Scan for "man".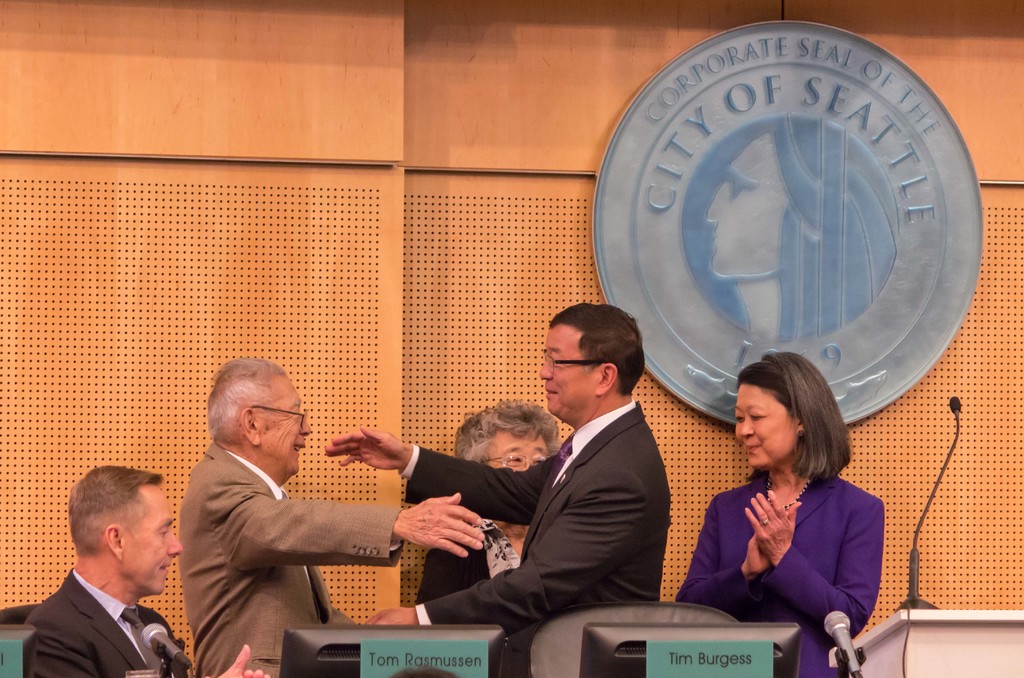
Scan result: 22 469 274 677.
